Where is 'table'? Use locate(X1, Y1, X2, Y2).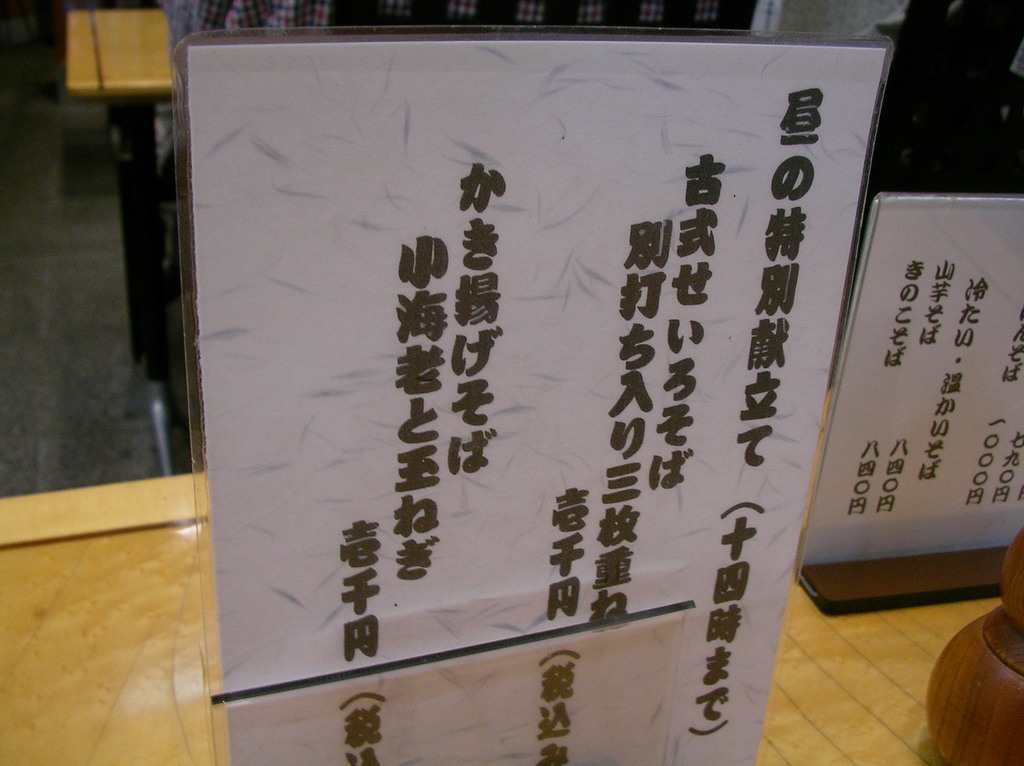
locate(68, 13, 182, 383).
